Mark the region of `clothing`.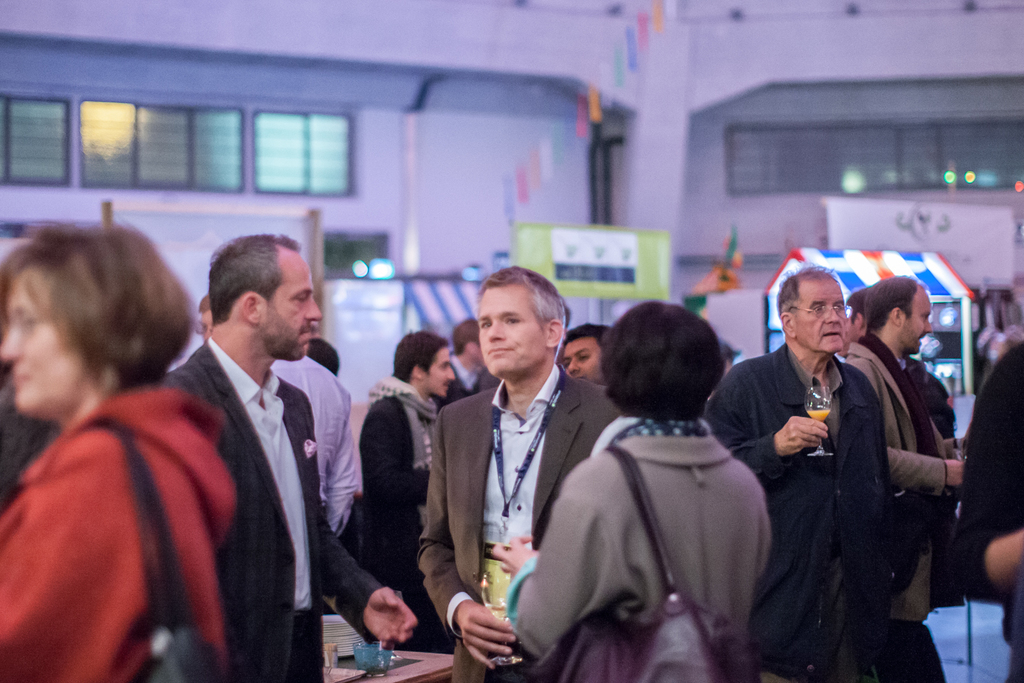
Region: pyautogui.locateOnScreen(844, 337, 957, 682).
